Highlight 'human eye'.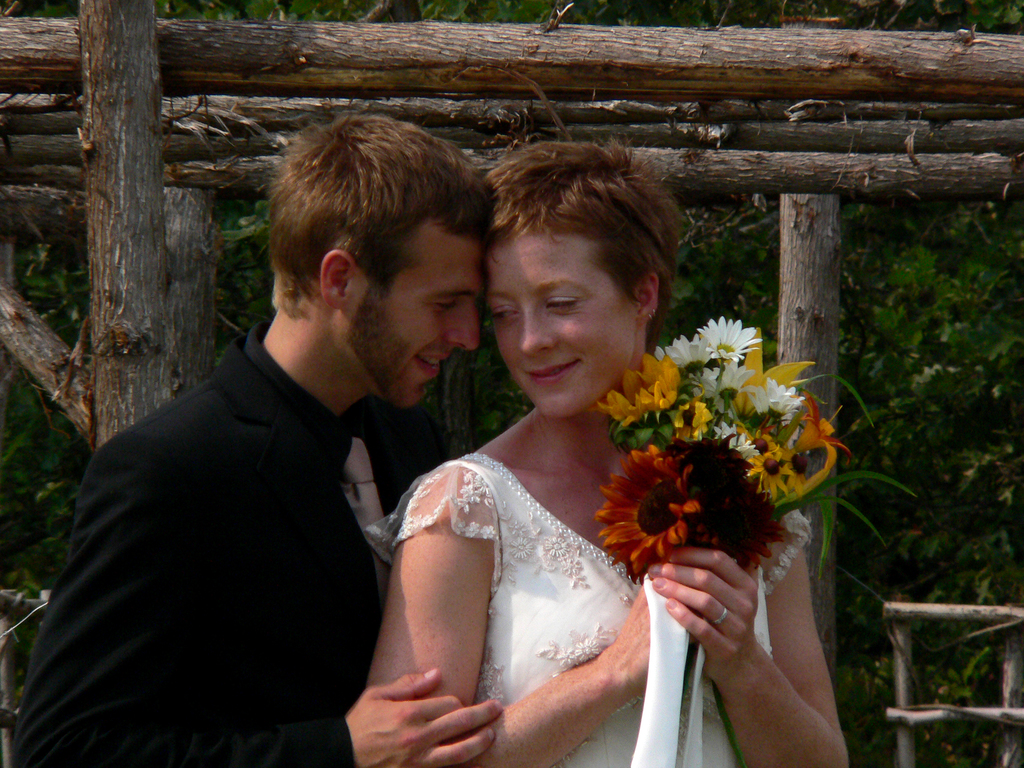
Highlighted region: (536,285,582,319).
